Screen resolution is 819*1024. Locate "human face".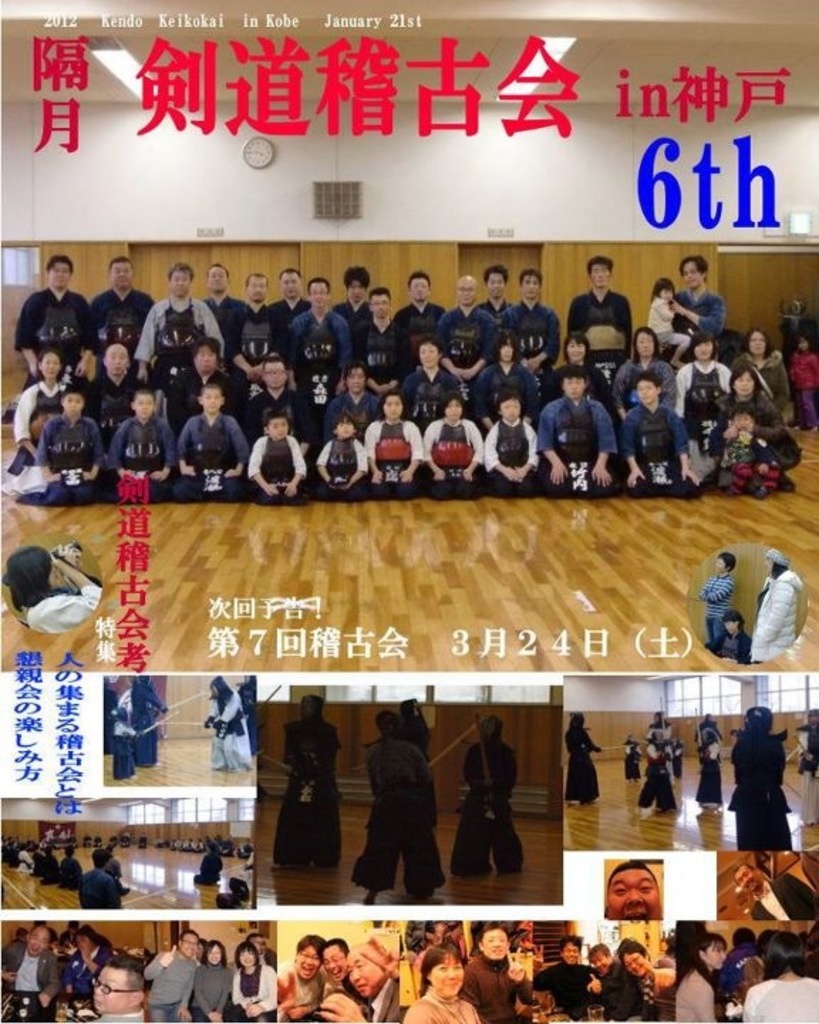
<box>435,388,461,421</box>.
